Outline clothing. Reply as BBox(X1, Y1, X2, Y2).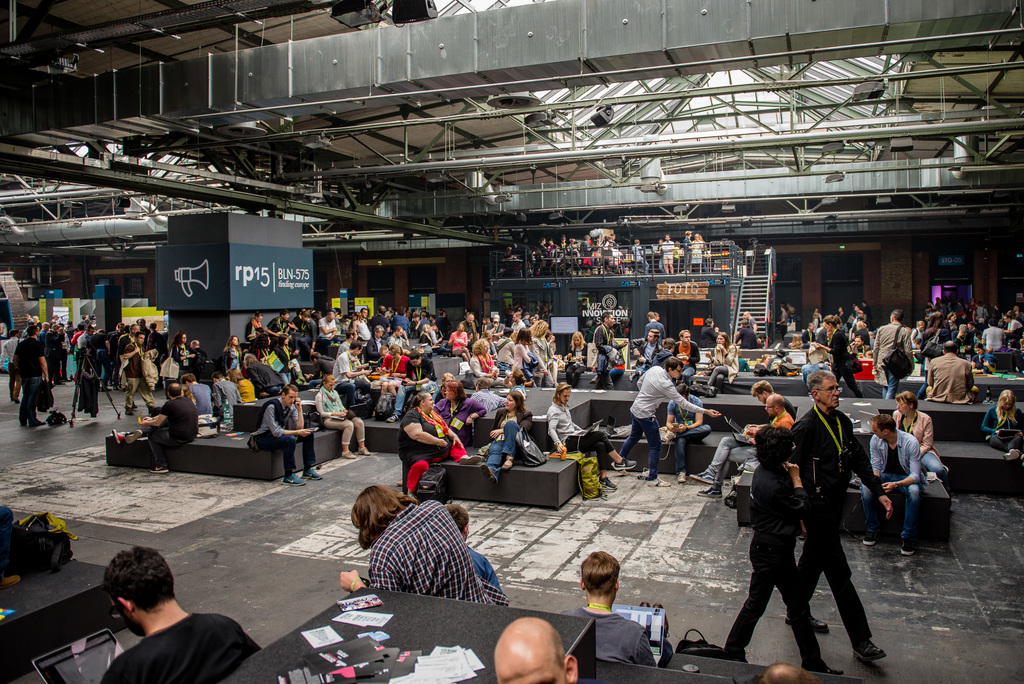
BBox(348, 500, 497, 615).
